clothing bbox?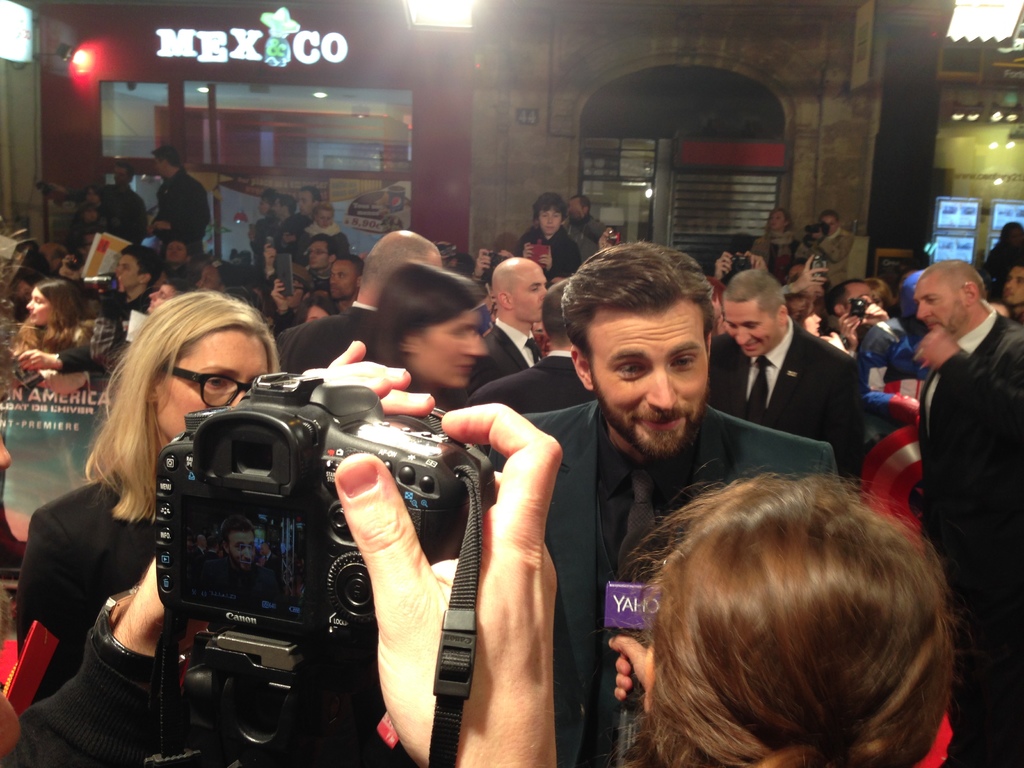
x1=708 y1=312 x2=860 y2=483
